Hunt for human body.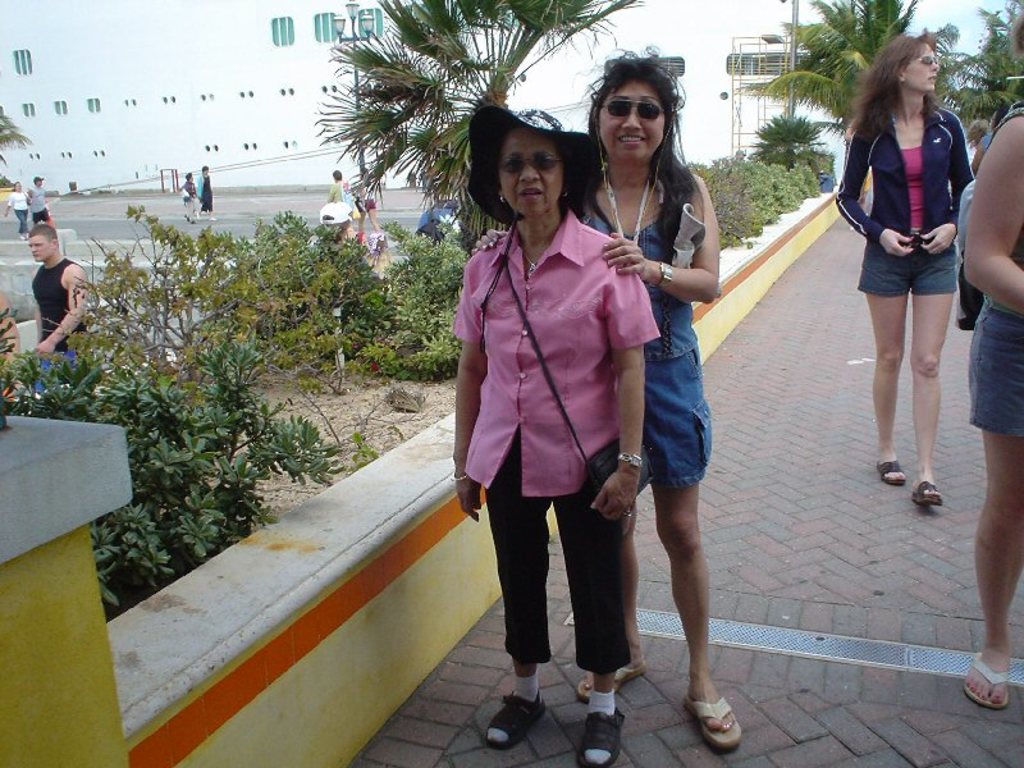
Hunted down at <bbox>0, 193, 32, 239</bbox>.
